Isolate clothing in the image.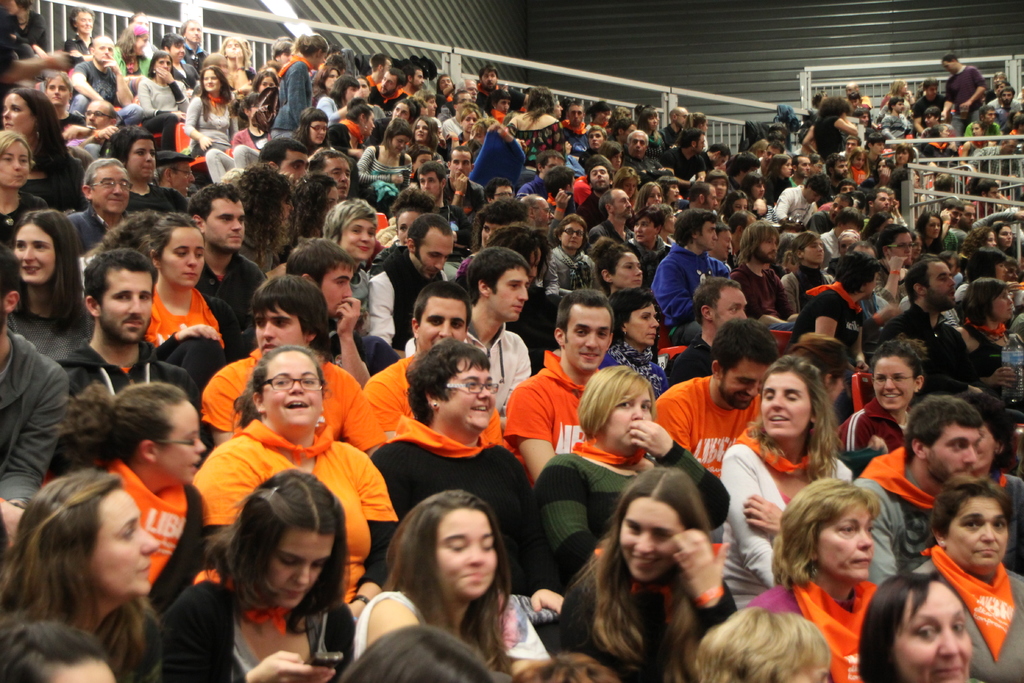
Isolated region: (x1=79, y1=456, x2=202, y2=608).
